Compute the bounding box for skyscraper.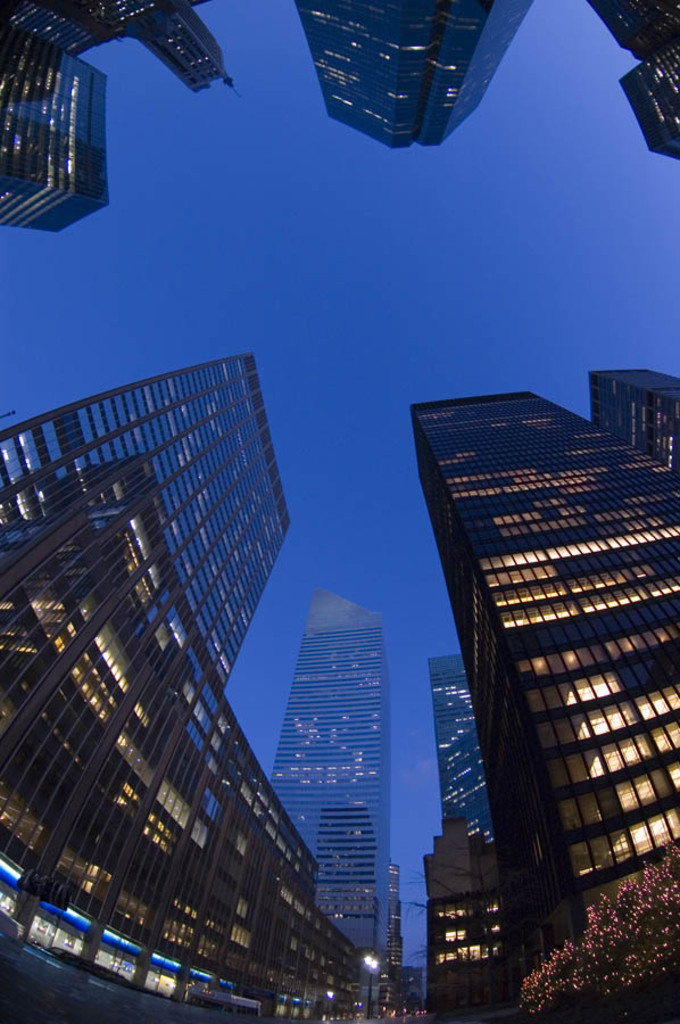
x1=412, y1=387, x2=672, y2=961.
